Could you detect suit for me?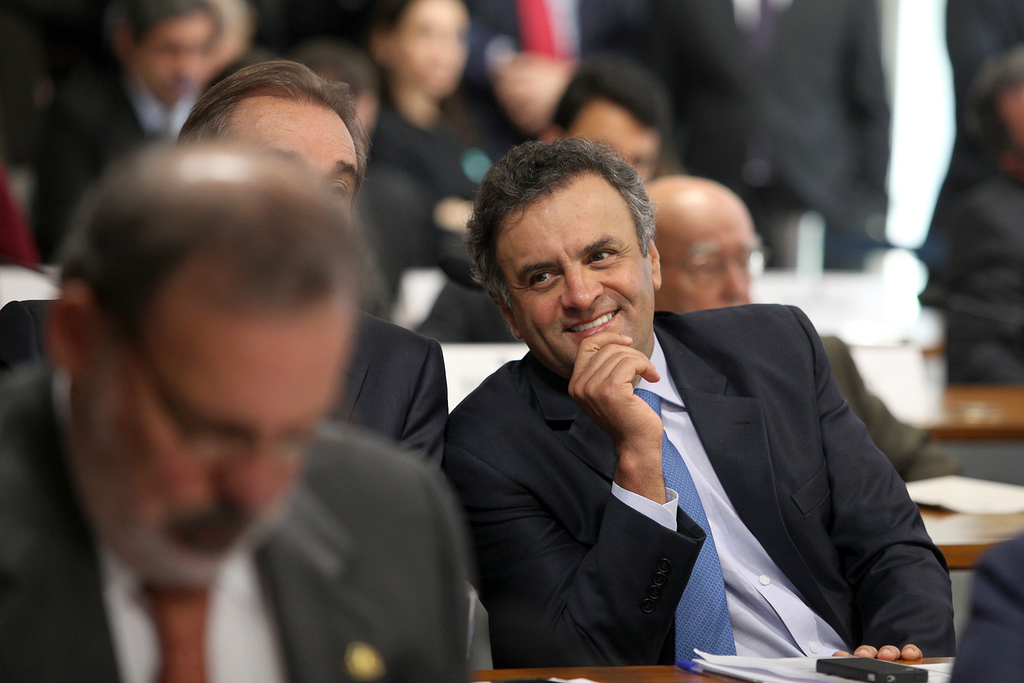
Detection result: {"x1": 0, "y1": 298, "x2": 445, "y2": 490}.
